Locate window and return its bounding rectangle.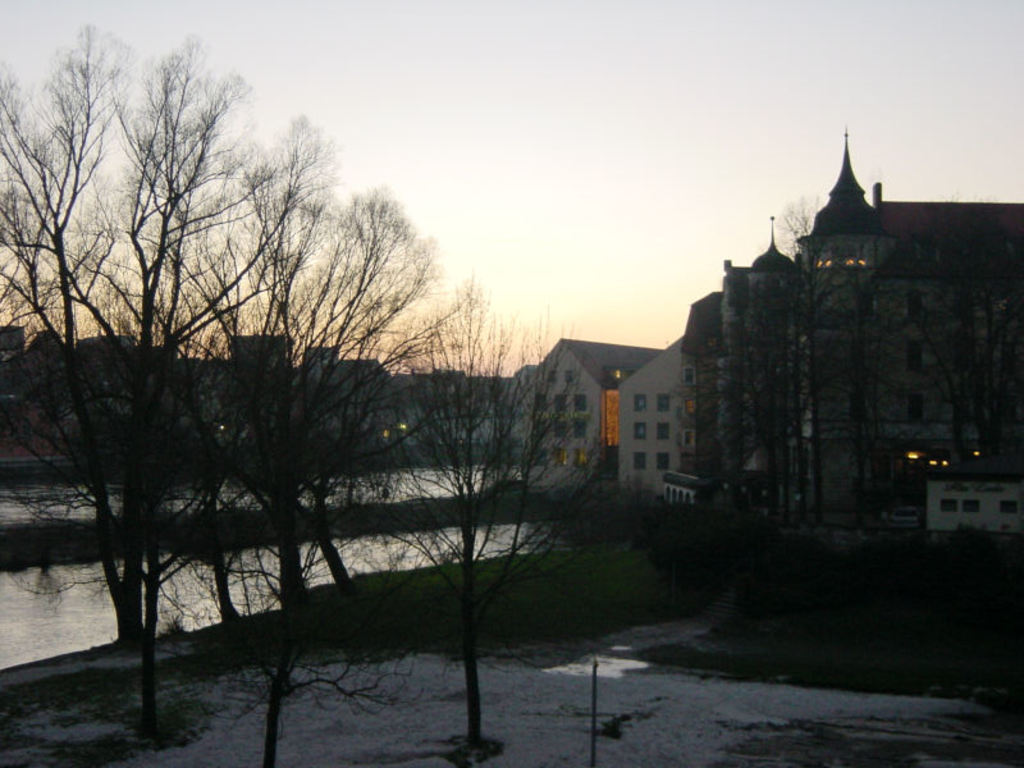
crop(553, 425, 566, 438).
